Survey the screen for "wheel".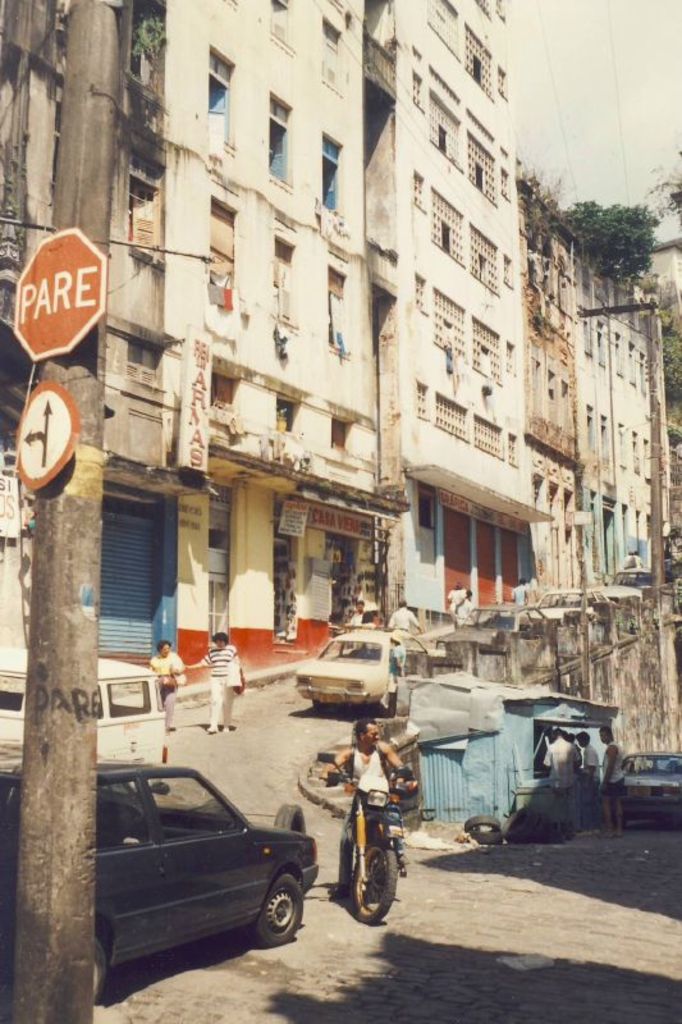
Survey found: x1=468 y1=829 x2=509 y2=854.
